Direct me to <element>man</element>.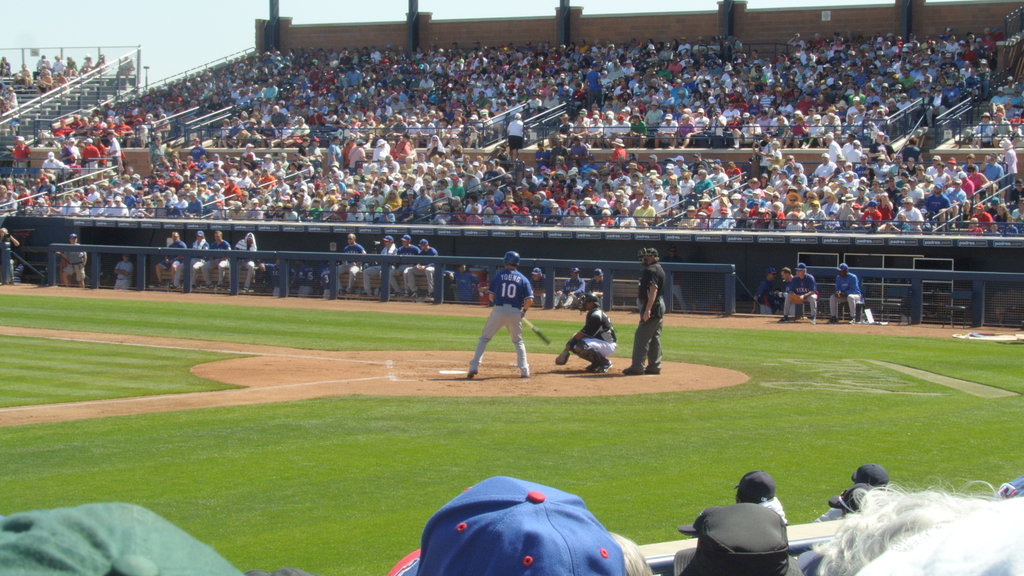
Direction: <region>402, 118, 416, 140</region>.
